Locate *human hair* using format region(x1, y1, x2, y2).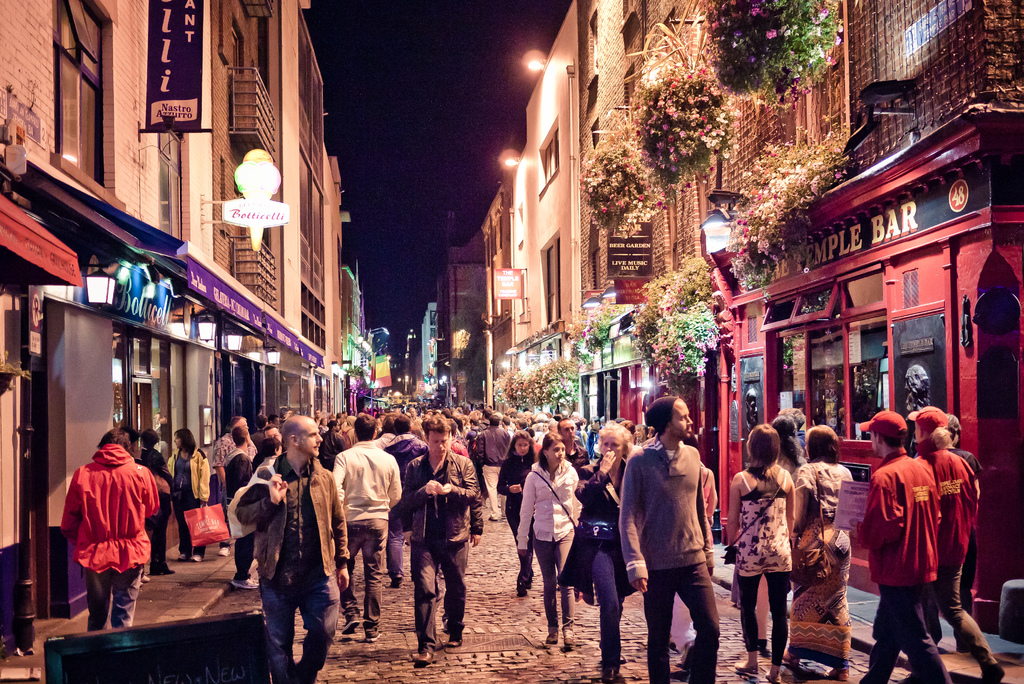
region(176, 427, 197, 459).
